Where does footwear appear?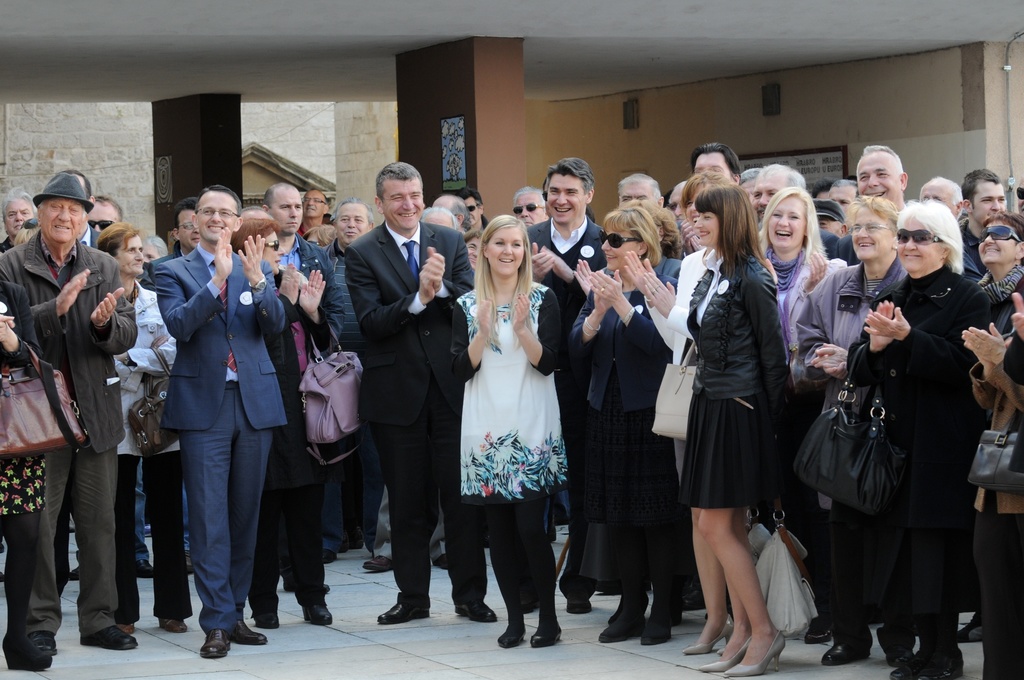
Appears at [303, 606, 333, 627].
